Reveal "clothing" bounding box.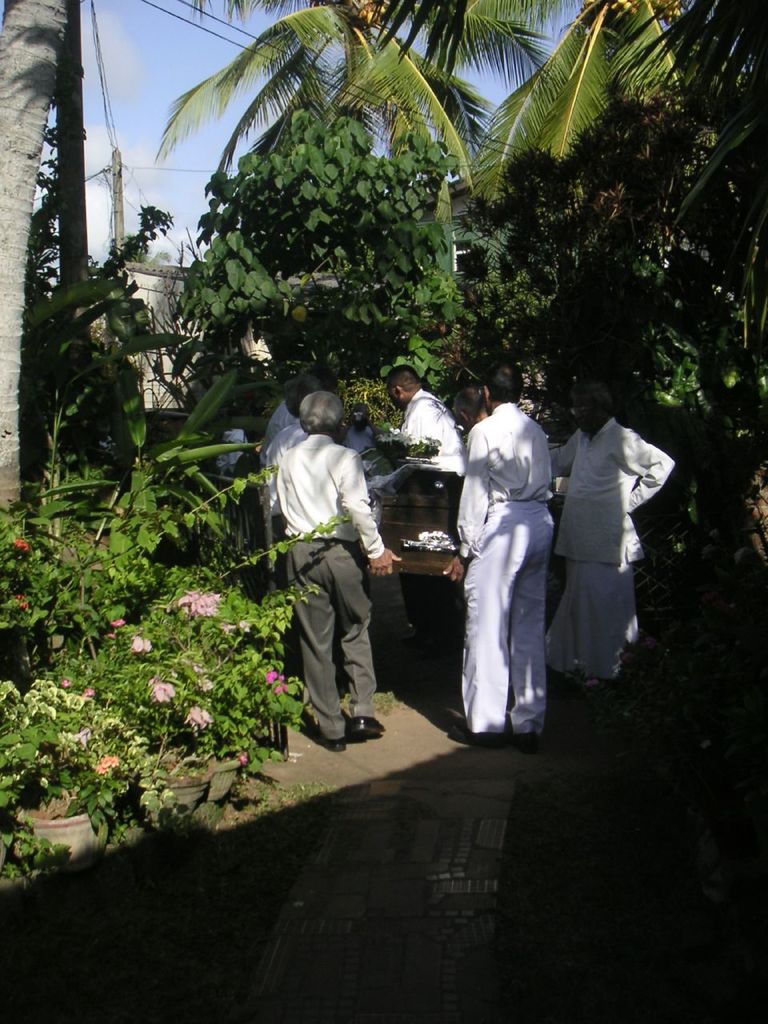
Revealed: [x1=260, y1=401, x2=298, y2=478].
